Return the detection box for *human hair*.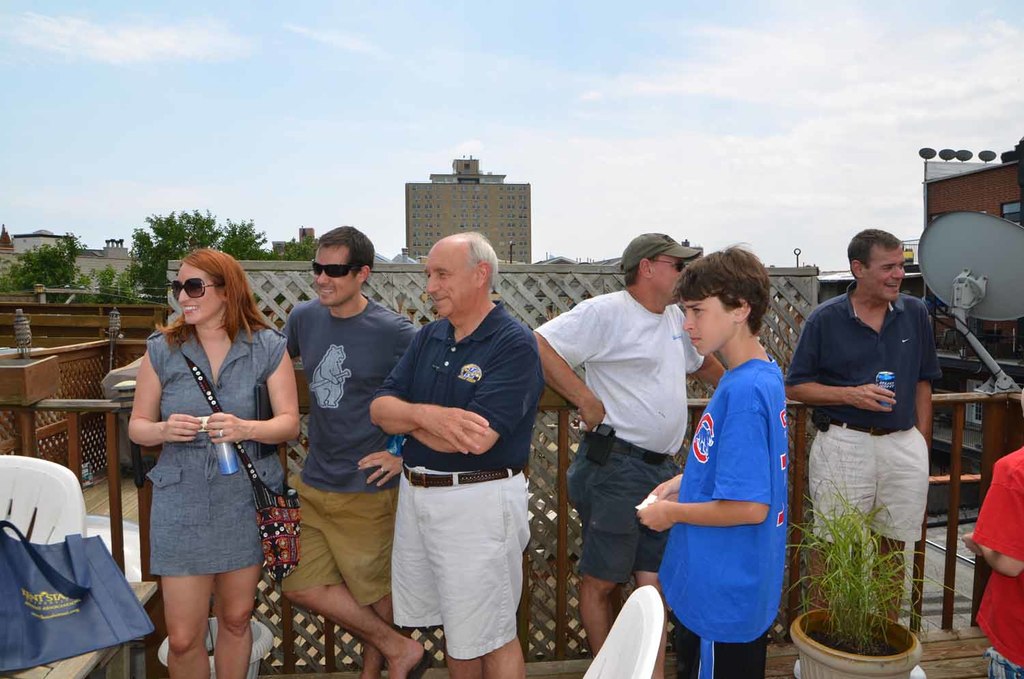
locate(620, 251, 659, 288).
